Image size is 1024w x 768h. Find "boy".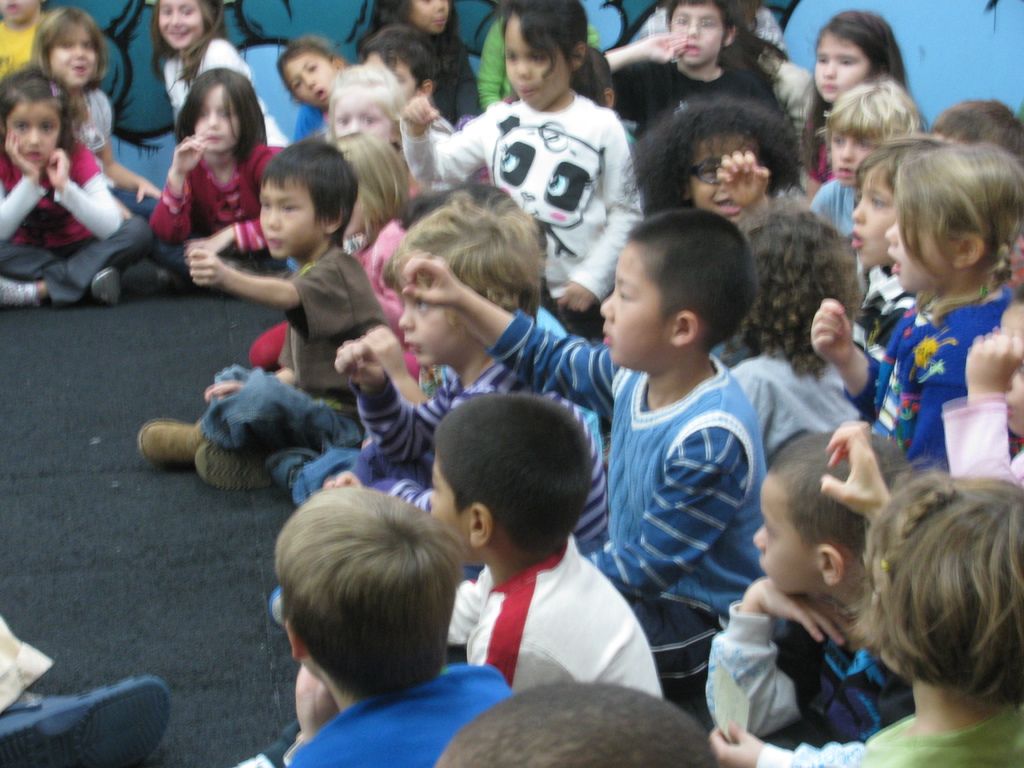
359,27,430,110.
